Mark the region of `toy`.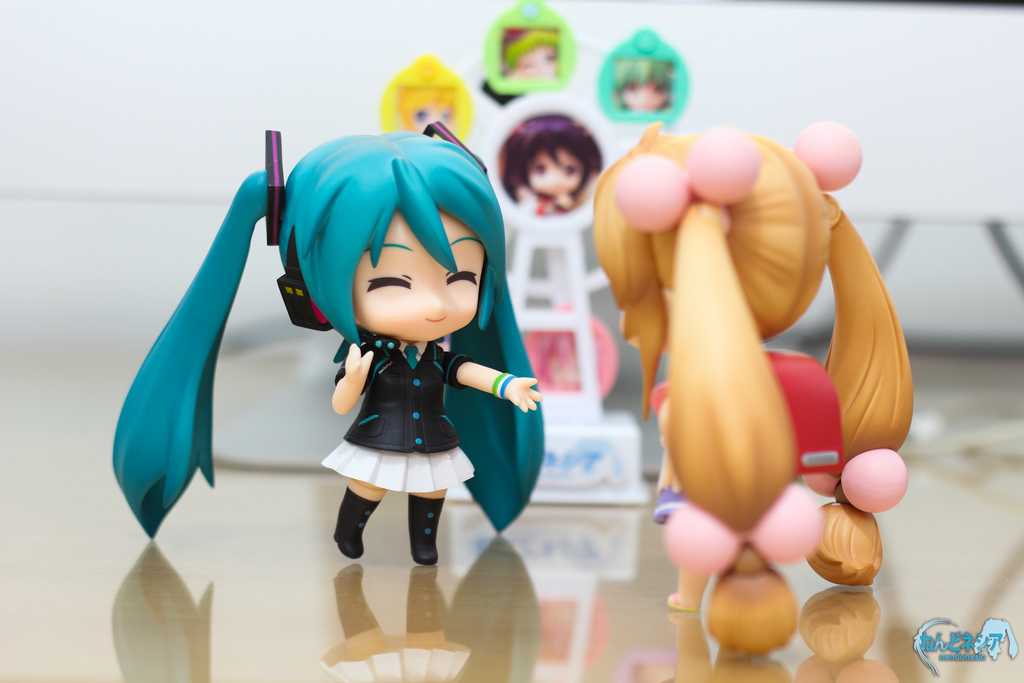
Region: <box>110,132,545,562</box>.
